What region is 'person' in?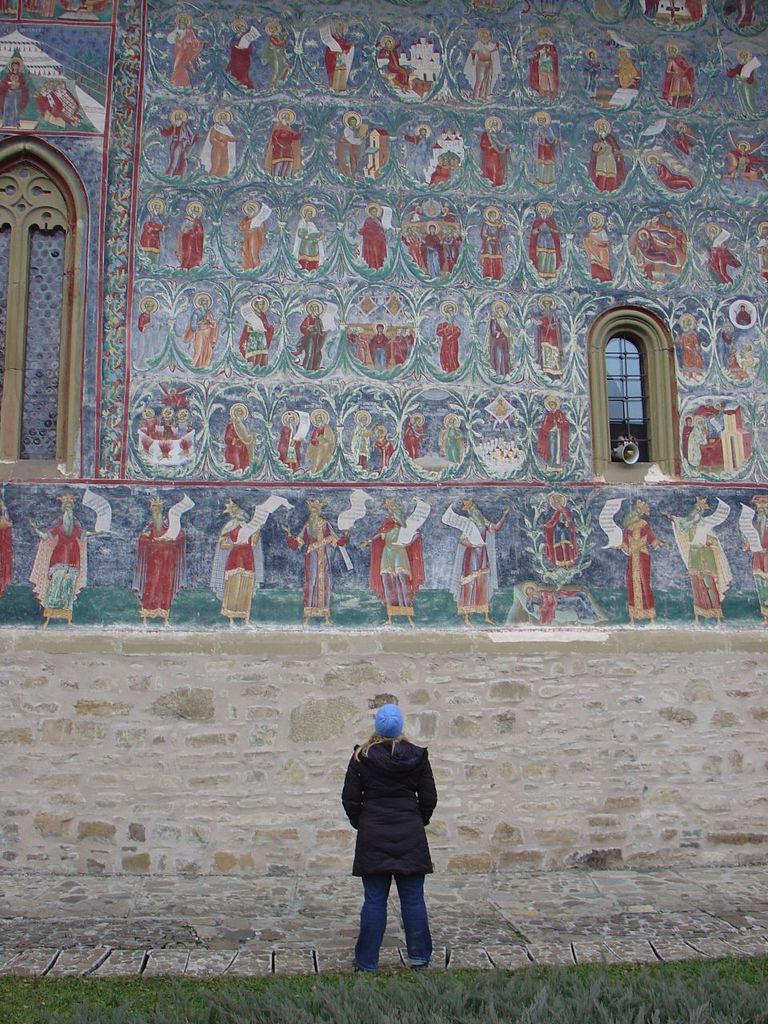
{"left": 374, "top": 427, "right": 398, "bottom": 471}.
